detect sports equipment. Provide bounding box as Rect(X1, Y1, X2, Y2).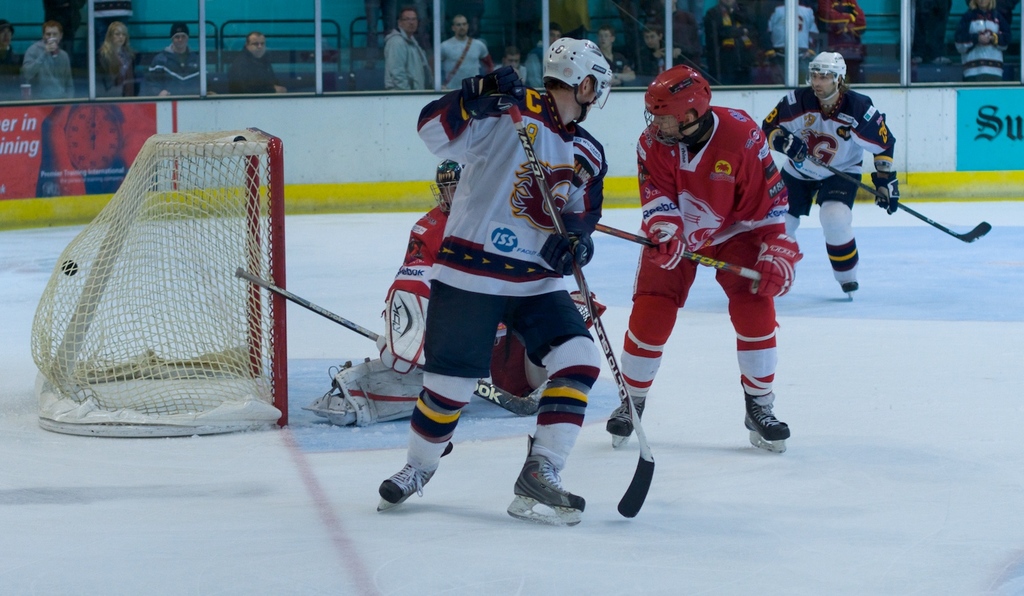
Rect(375, 429, 455, 511).
